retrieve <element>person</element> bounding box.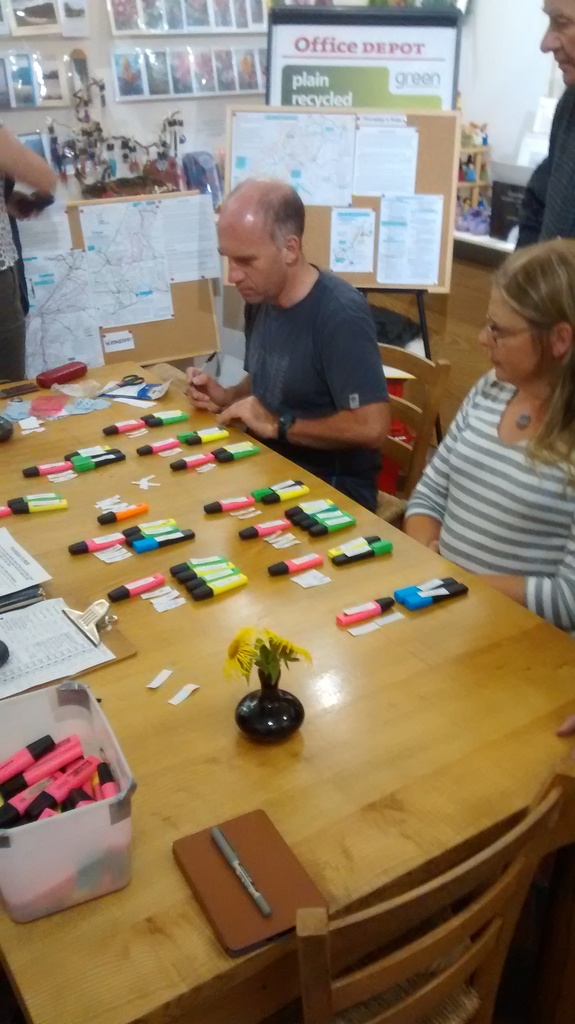
Bounding box: BBox(189, 172, 394, 463).
